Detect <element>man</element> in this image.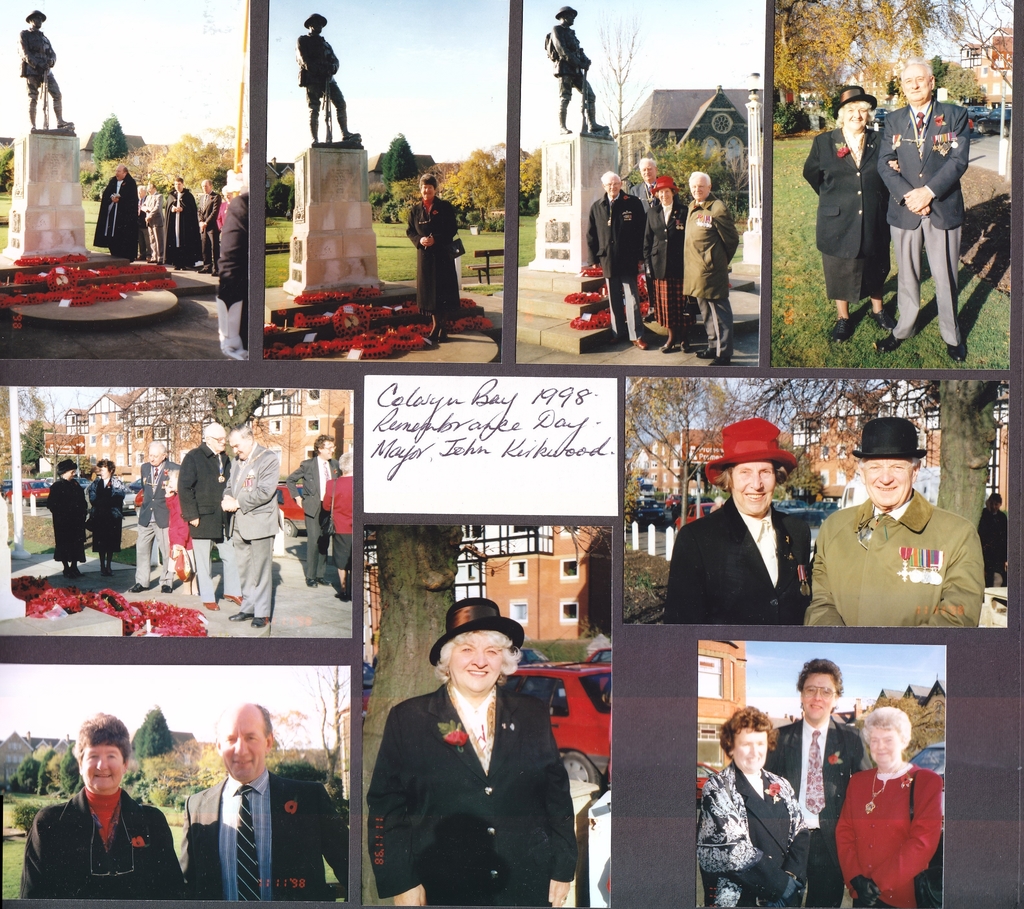
Detection: {"left": 582, "top": 174, "right": 646, "bottom": 349}.
